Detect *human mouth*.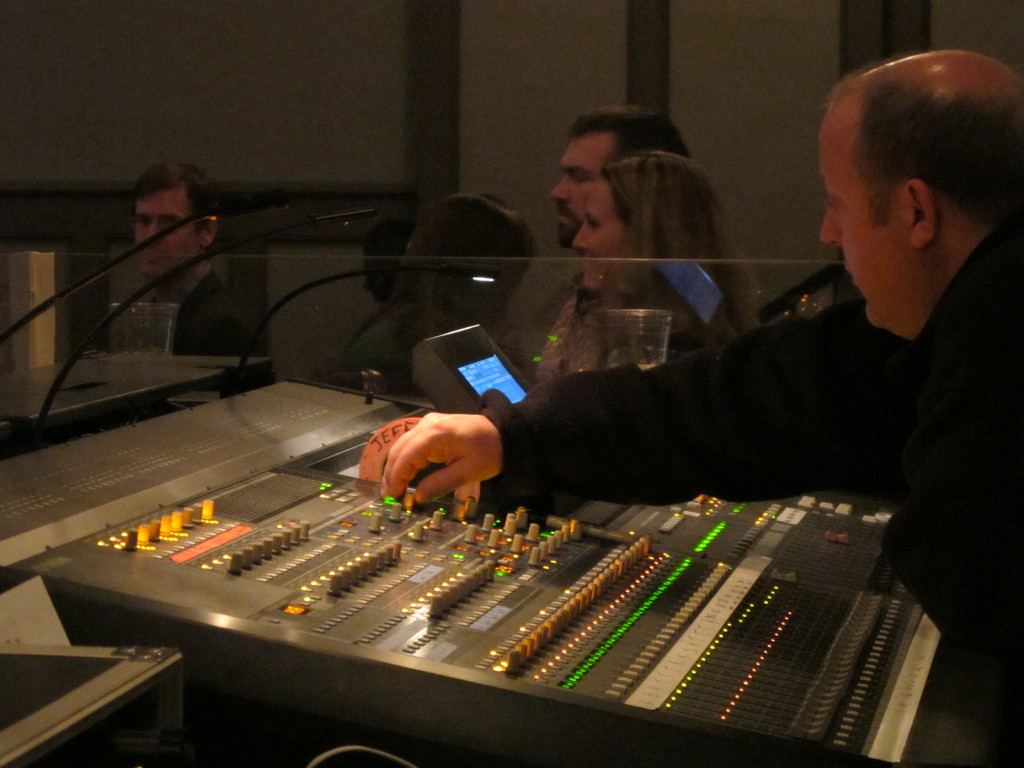
Detected at locate(554, 208, 574, 229).
